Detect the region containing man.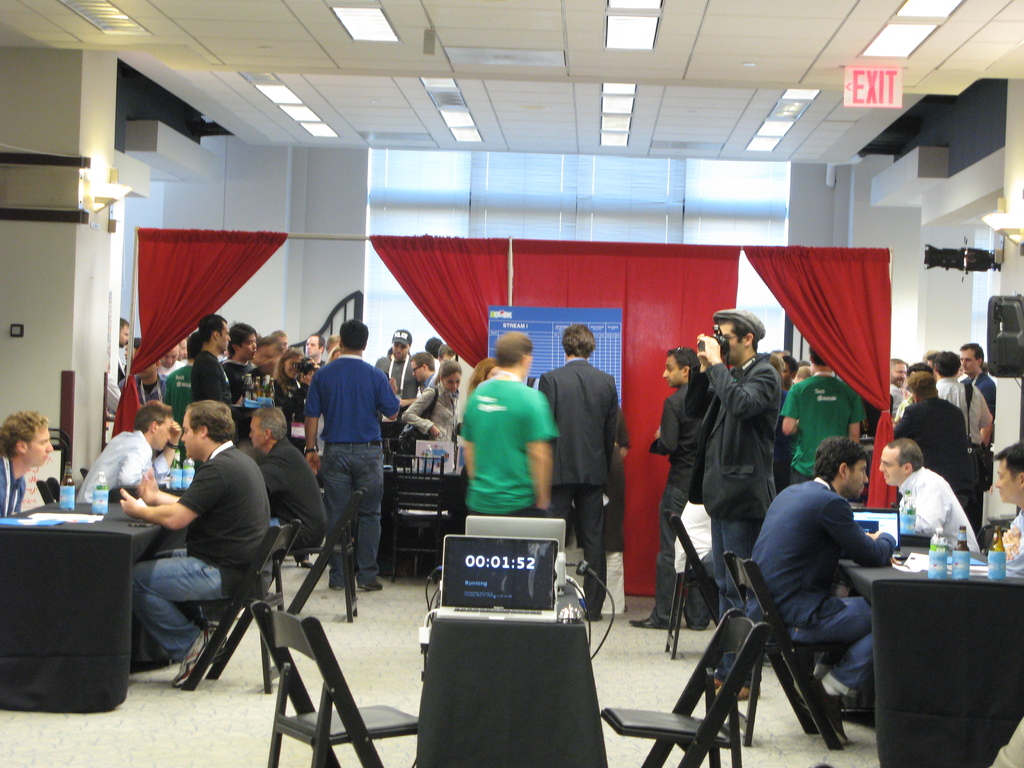
box(77, 399, 186, 513).
